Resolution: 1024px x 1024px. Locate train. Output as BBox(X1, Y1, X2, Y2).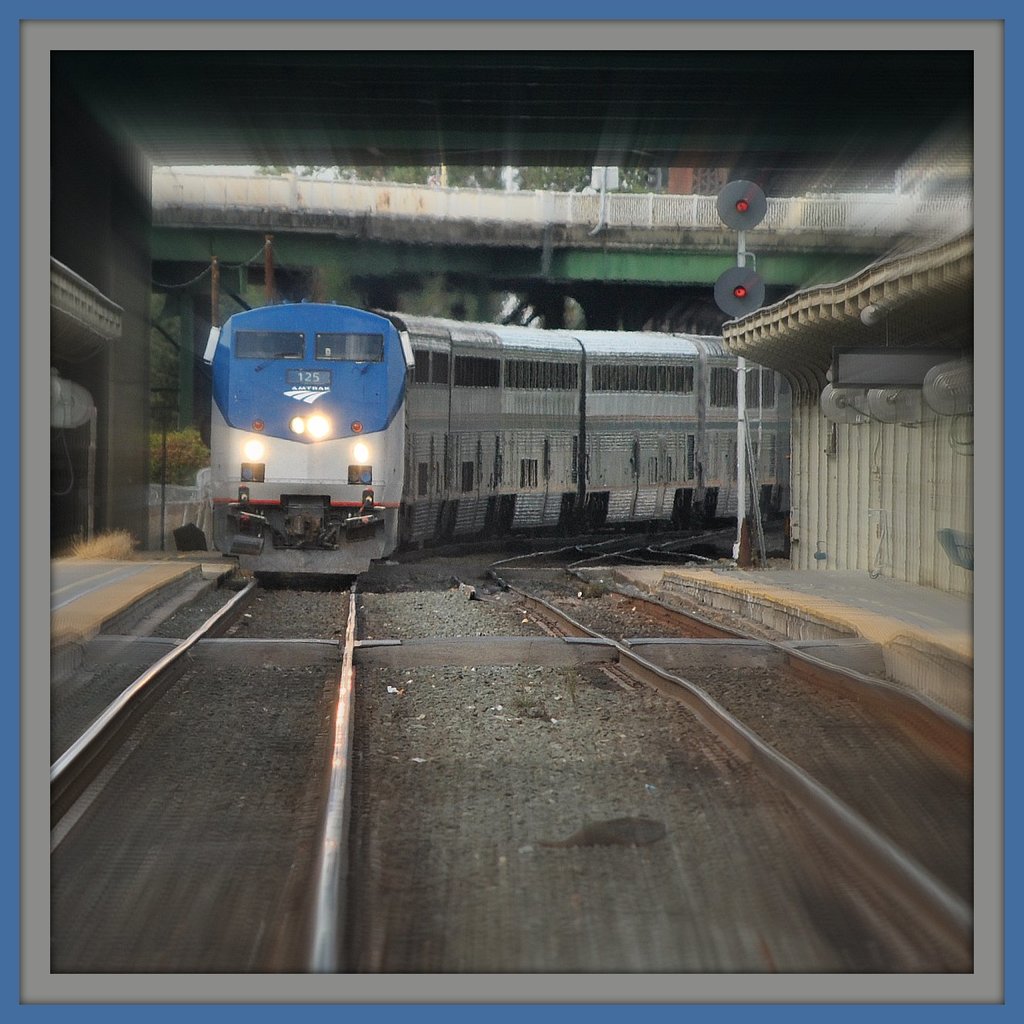
BBox(204, 304, 799, 582).
